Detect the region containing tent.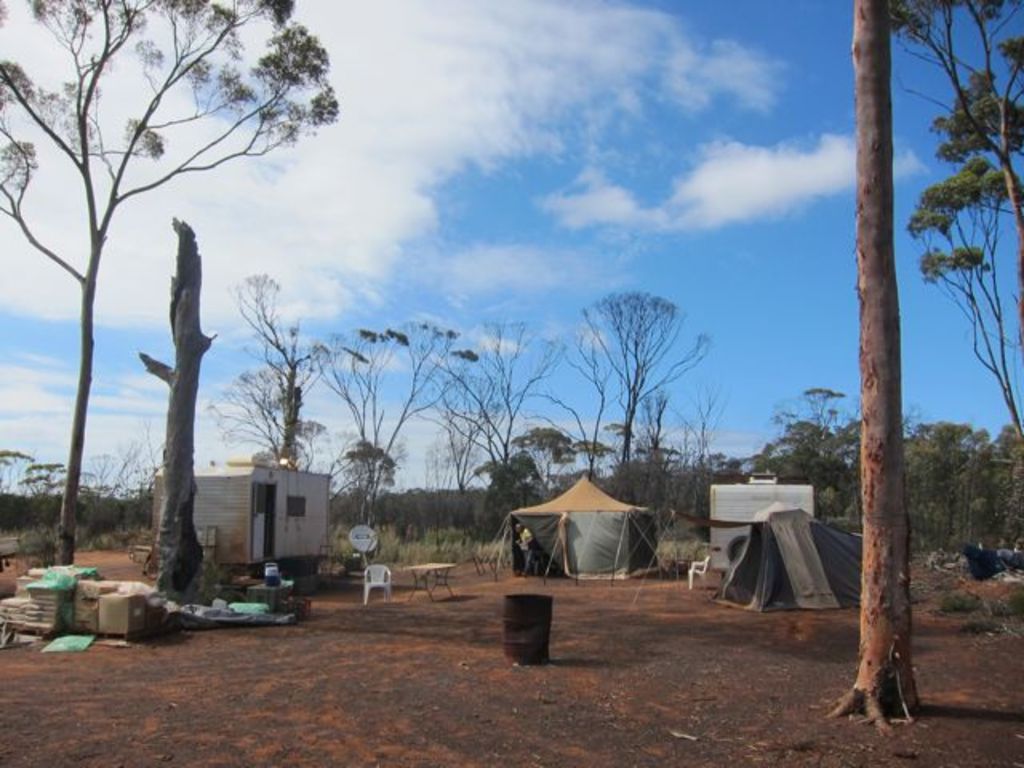
pyautogui.locateOnScreen(501, 483, 669, 587).
